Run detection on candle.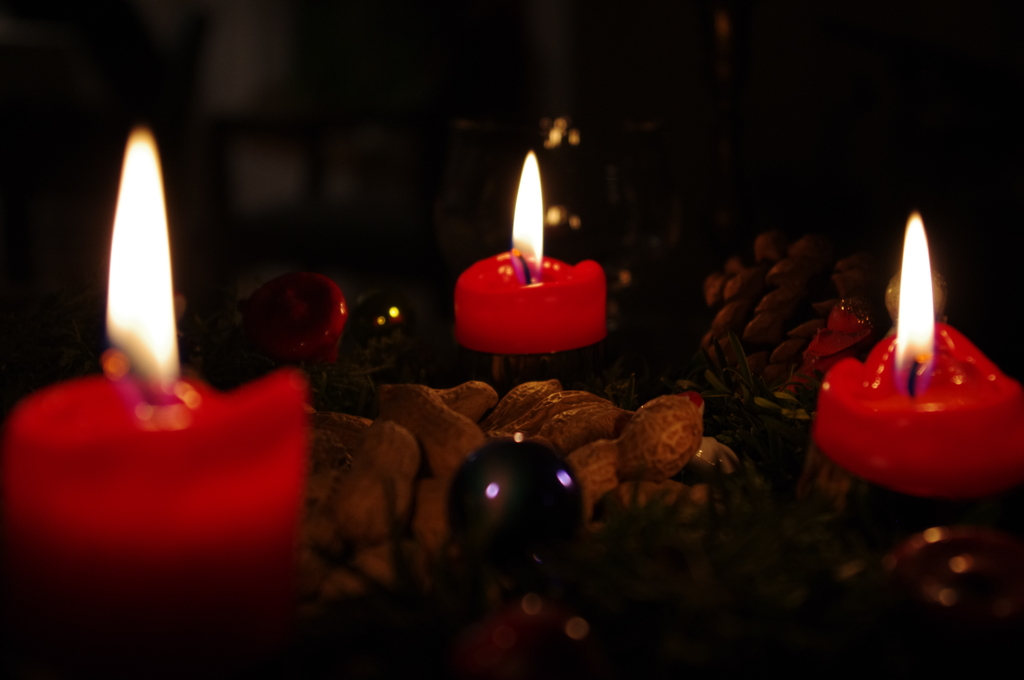
Result: (820,210,1019,499).
